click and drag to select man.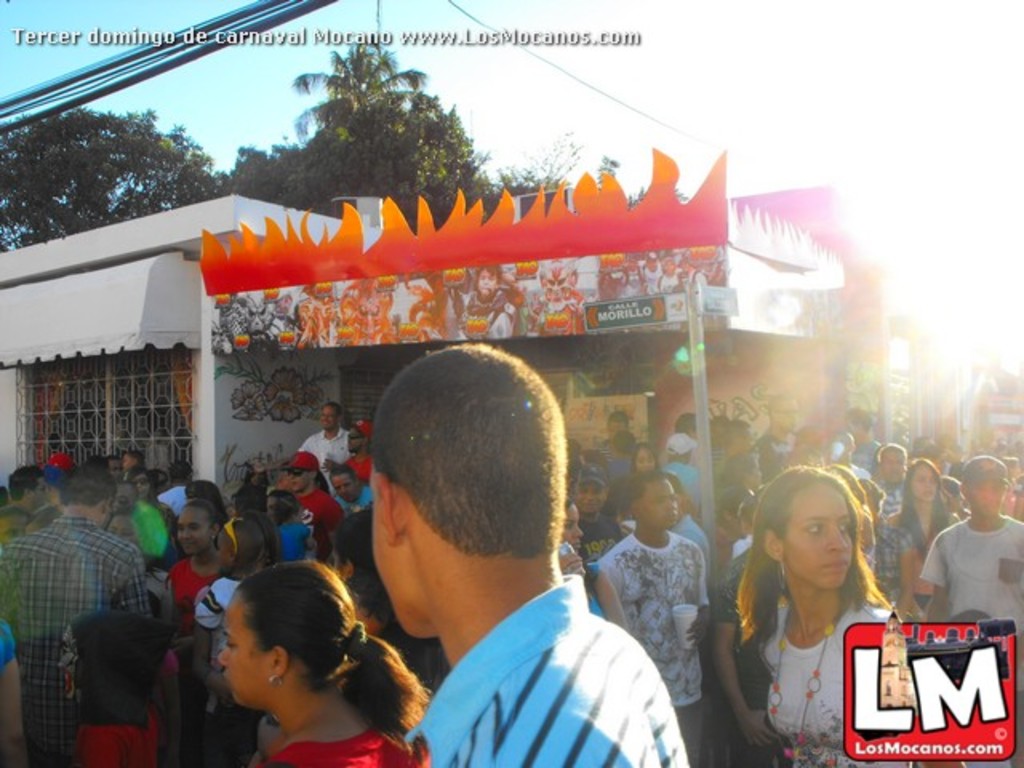
Selection: 755:394:803:486.
